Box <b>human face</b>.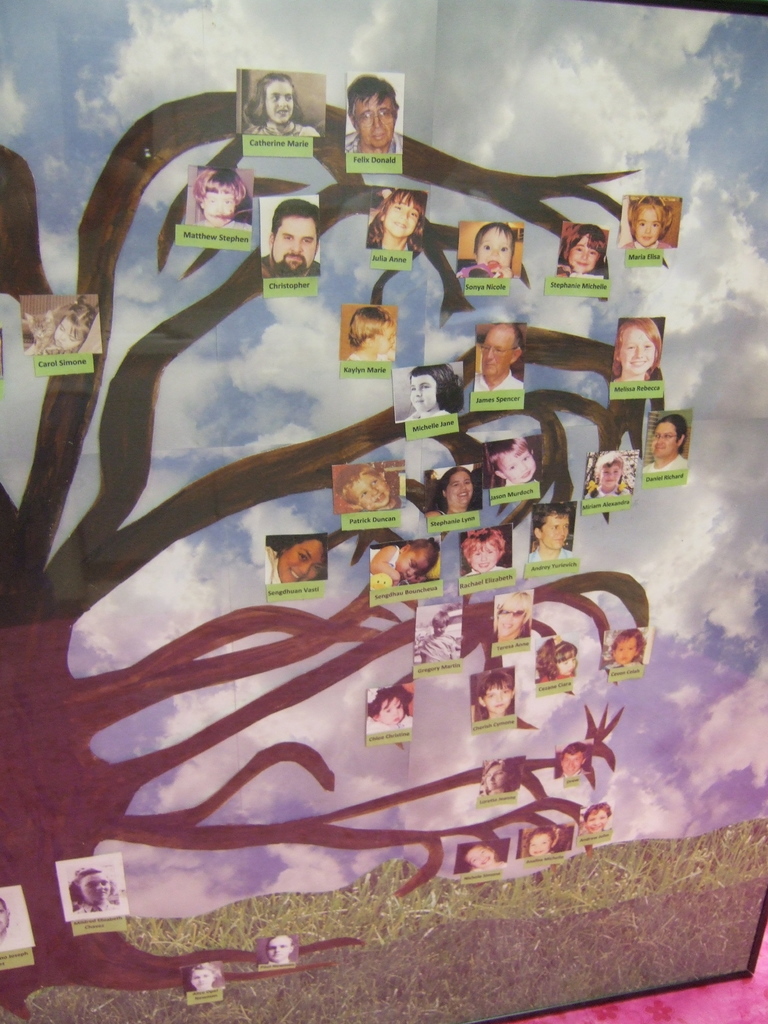
<box>471,547,499,571</box>.
